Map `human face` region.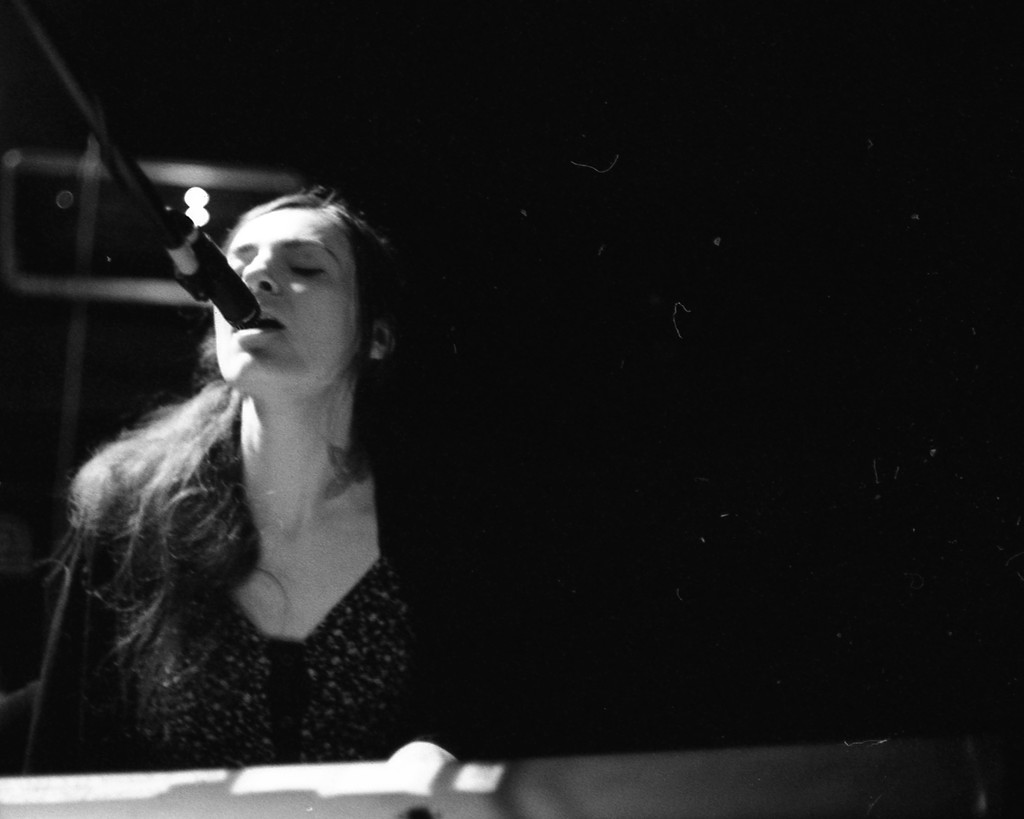
Mapped to [213,206,361,386].
